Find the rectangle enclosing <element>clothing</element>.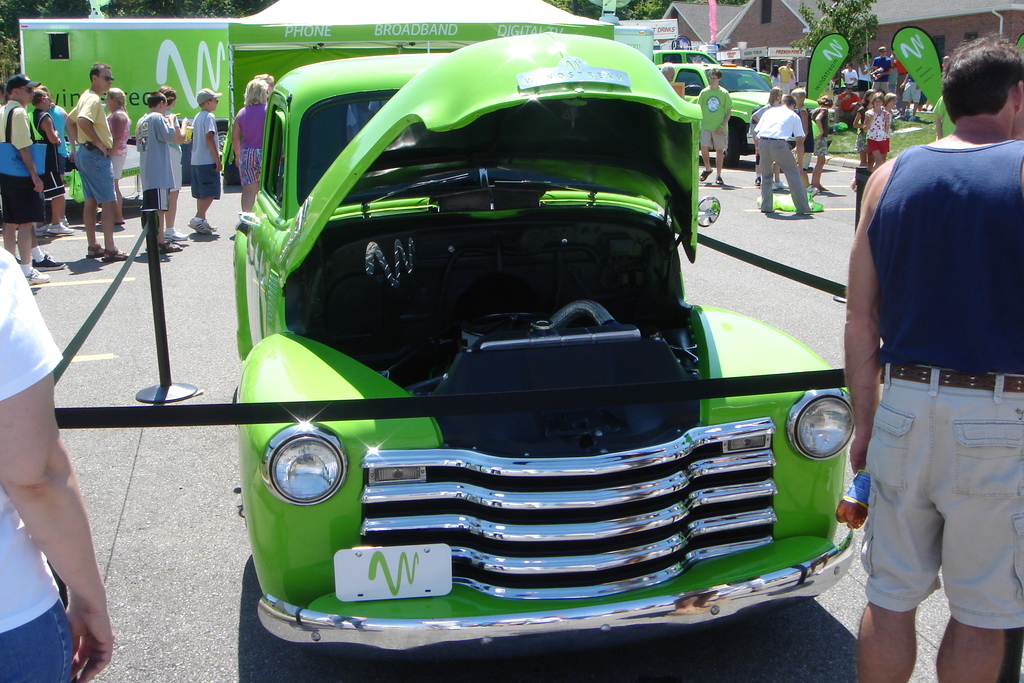
left=166, top=113, right=185, bottom=189.
